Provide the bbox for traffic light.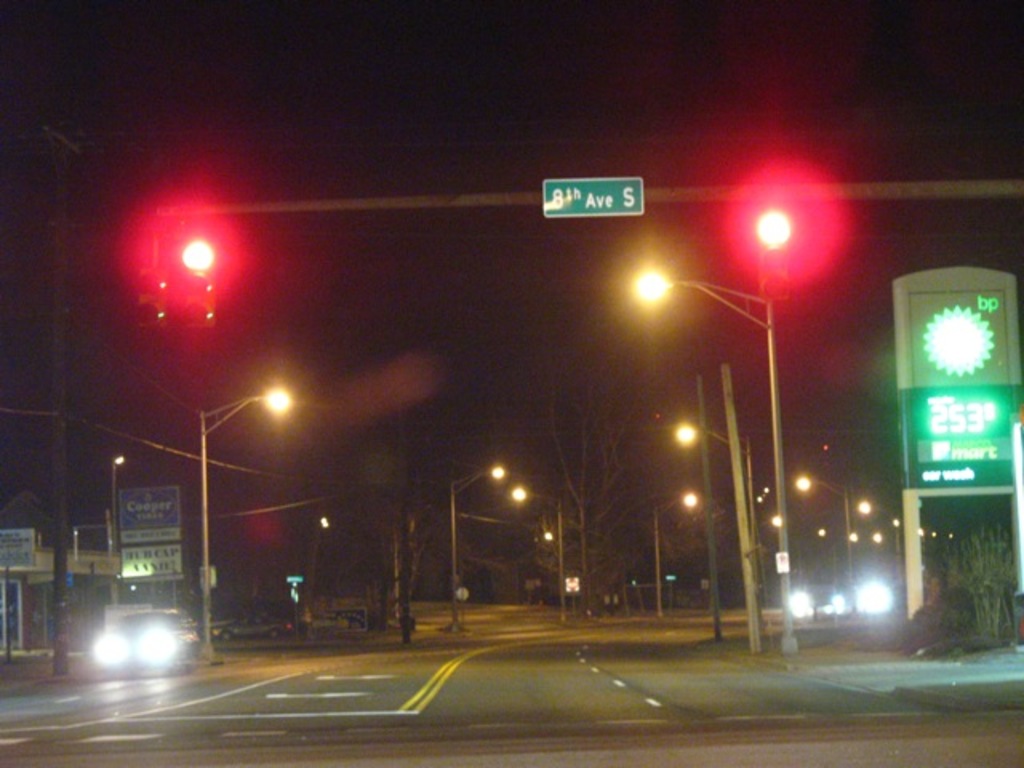
(754, 198, 789, 301).
